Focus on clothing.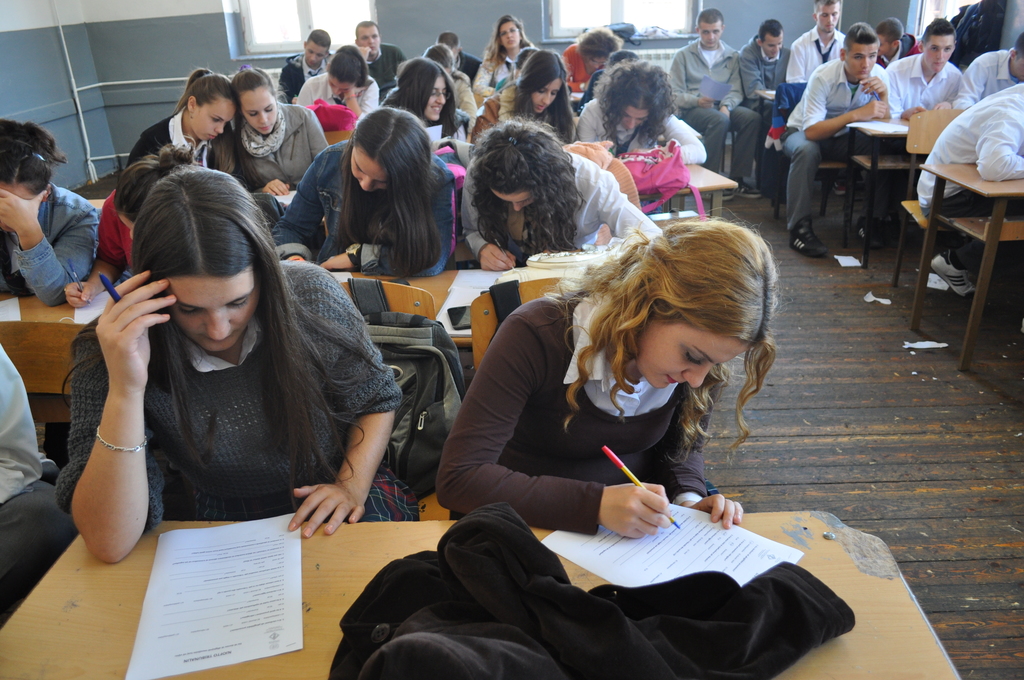
Focused at (125, 102, 238, 179).
